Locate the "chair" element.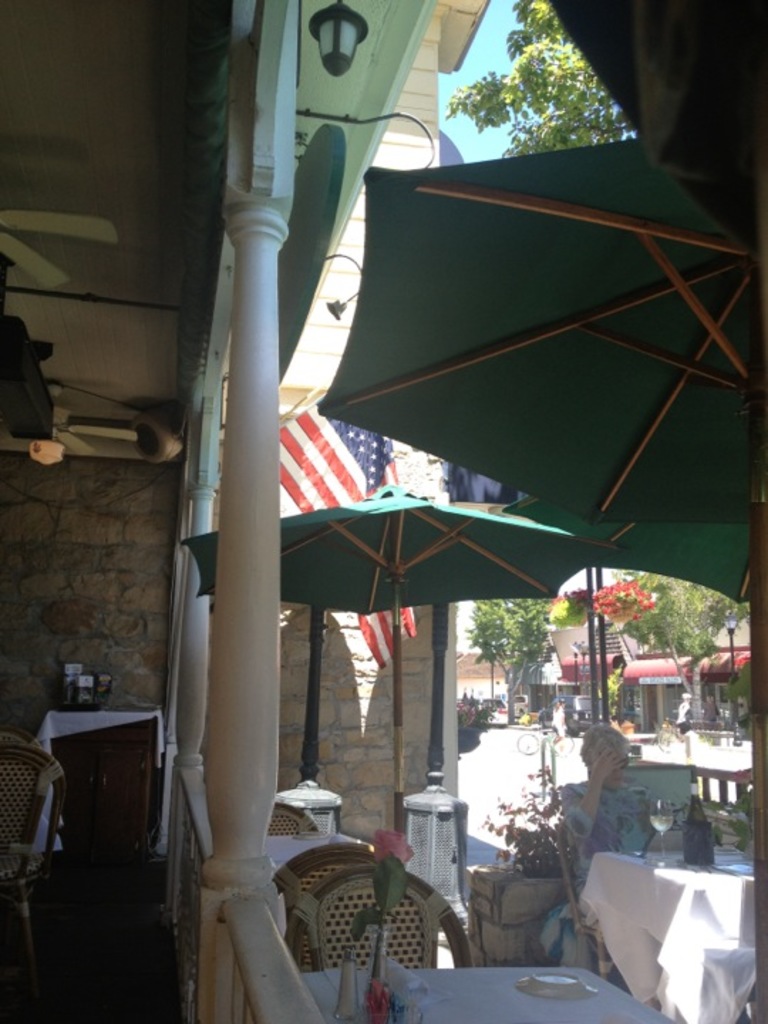
Element bbox: [left=263, top=796, right=319, bottom=835].
